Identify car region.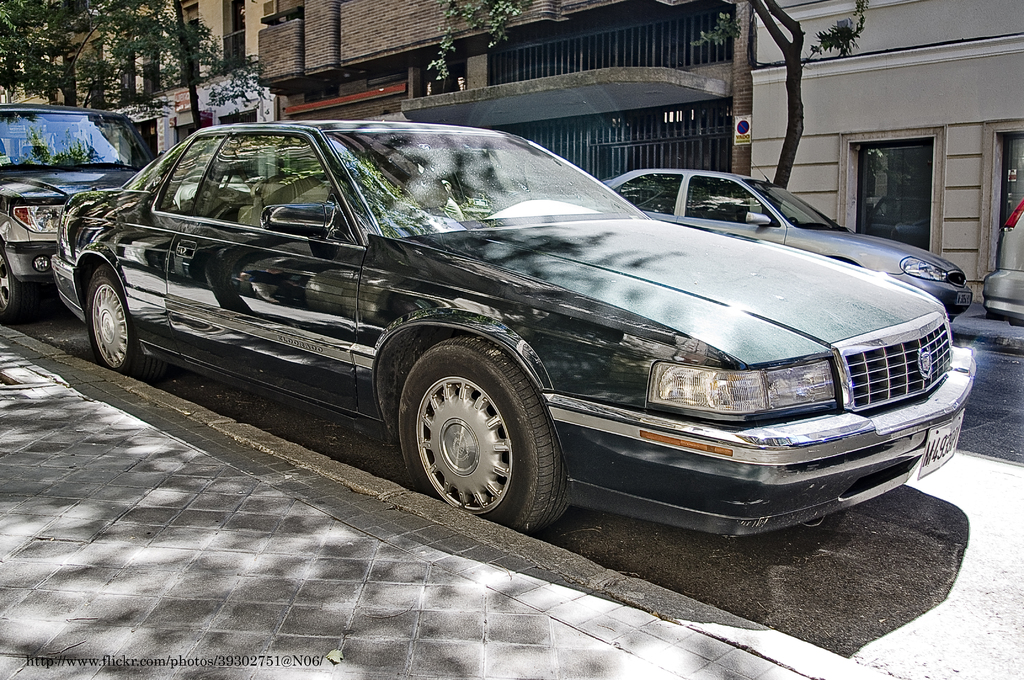
Region: <bbox>599, 160, 974, 324</bbox>.
